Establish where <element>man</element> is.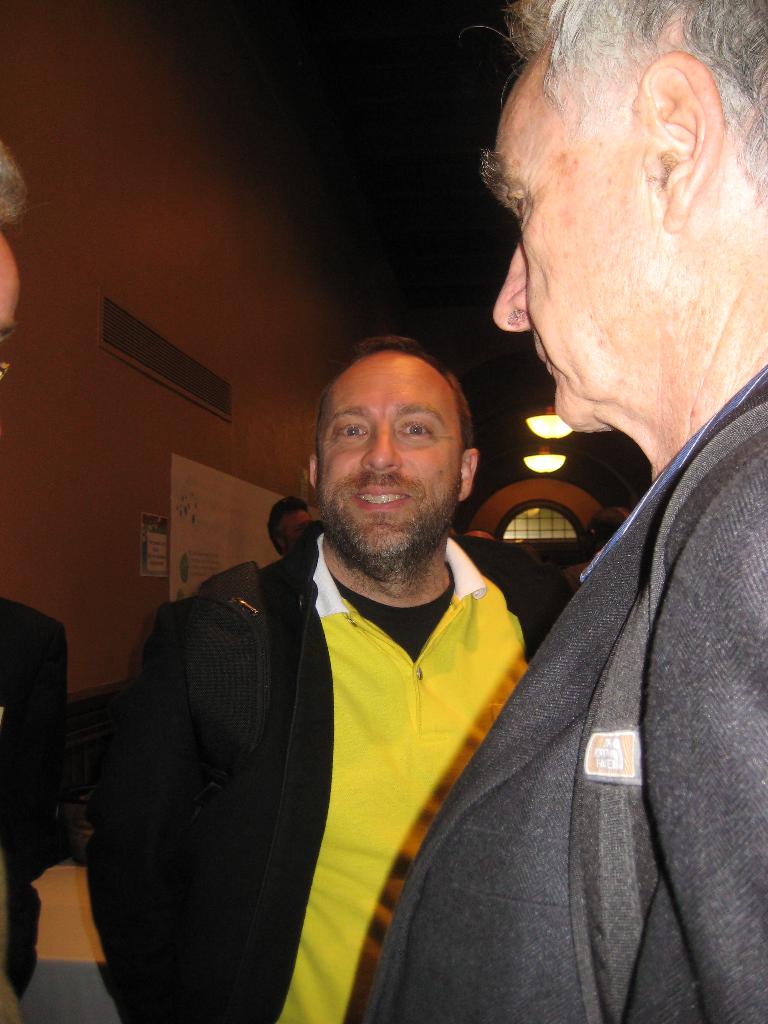
Established at 357 0 767 1023.
